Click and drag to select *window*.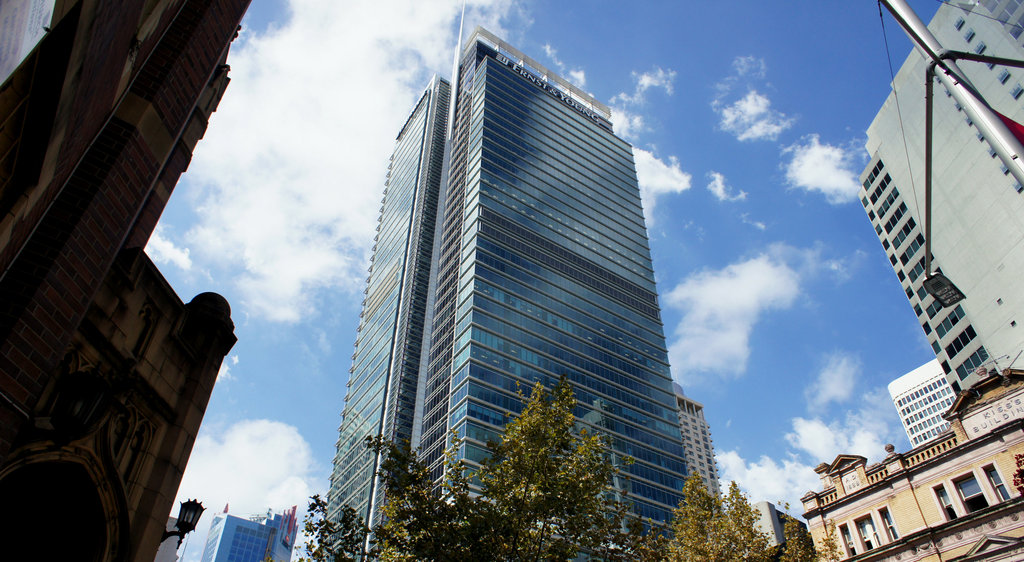
Selection: BBox(948, 471, 991, 513).
